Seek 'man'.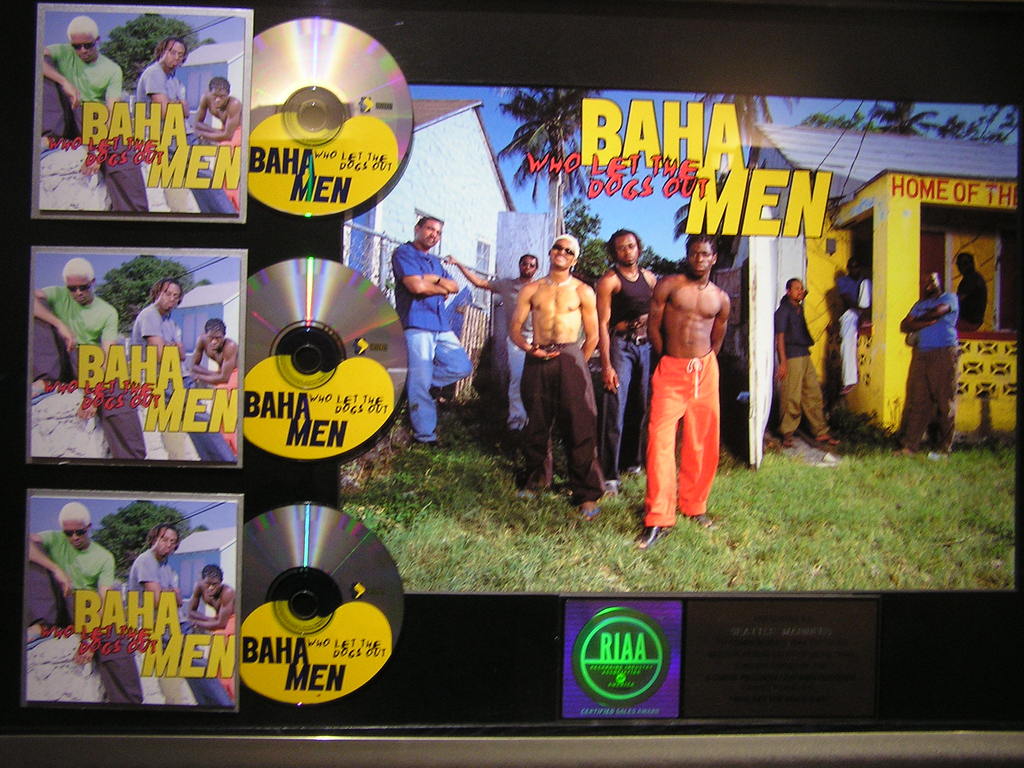
[left=186, top=564, right=235, bottom=698].
